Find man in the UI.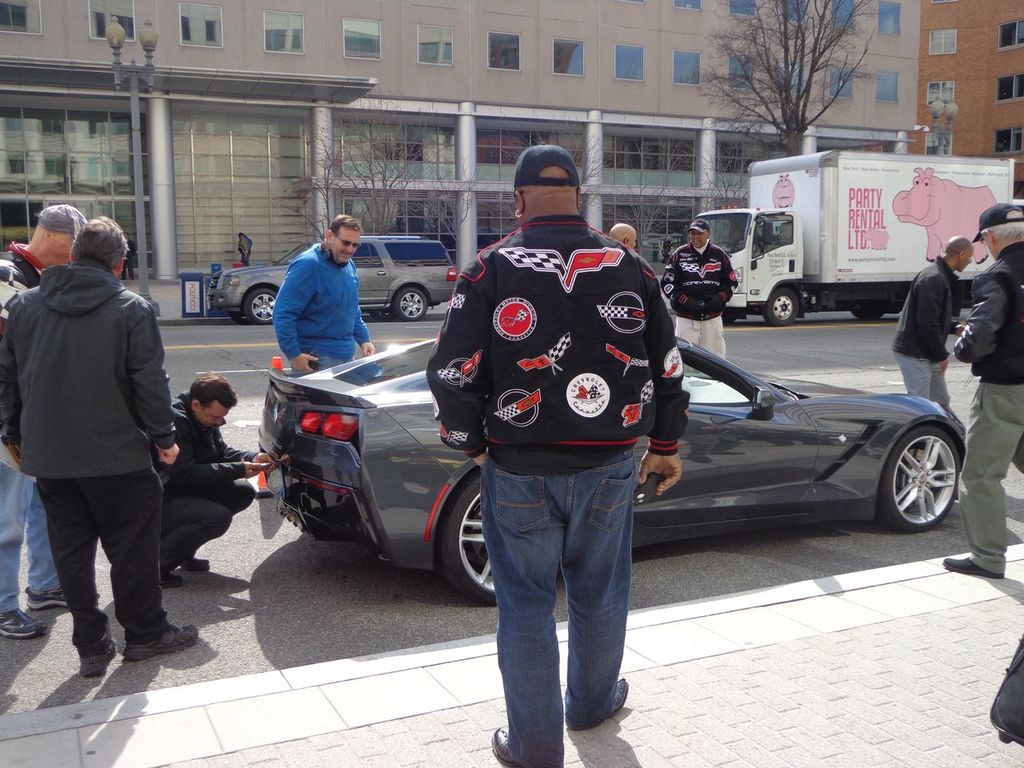
UI element at {"x1": 0, "y1": 204, "x2": 94, "y2": 642}.
